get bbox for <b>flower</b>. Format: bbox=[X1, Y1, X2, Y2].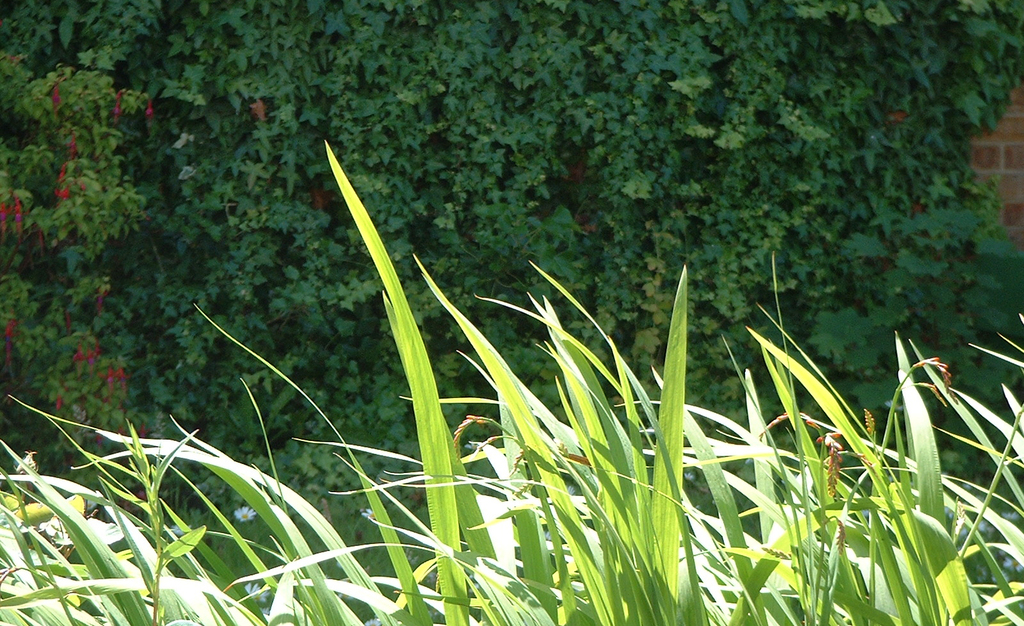
bbox=[252, 94, 272, 125].
